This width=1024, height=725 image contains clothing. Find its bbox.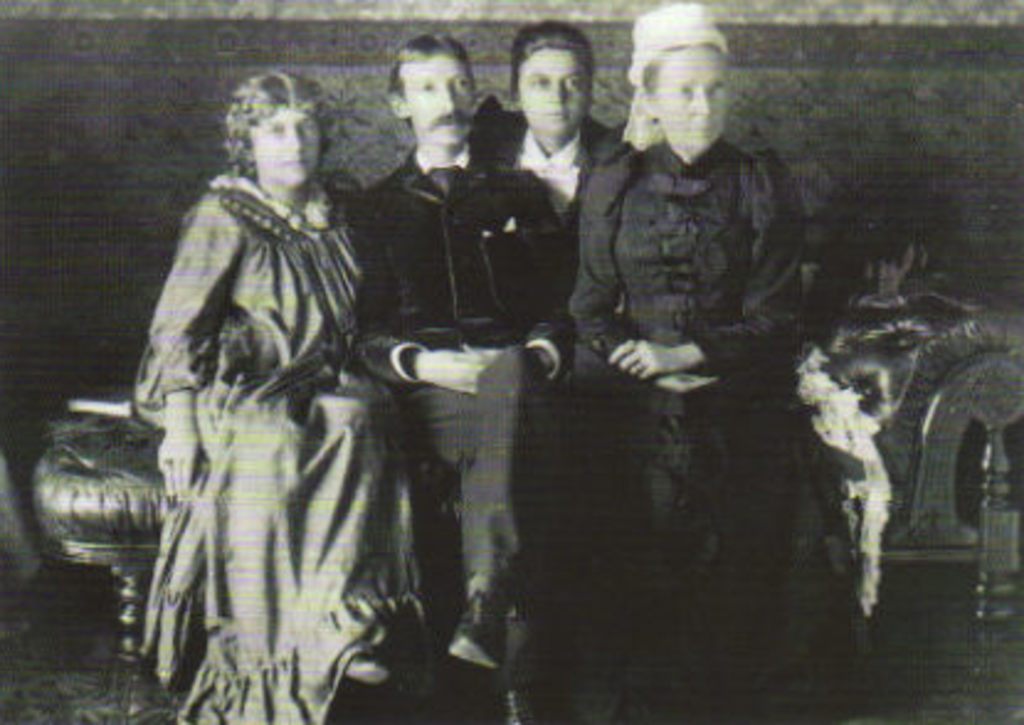
(471, 106, 629, 232).
